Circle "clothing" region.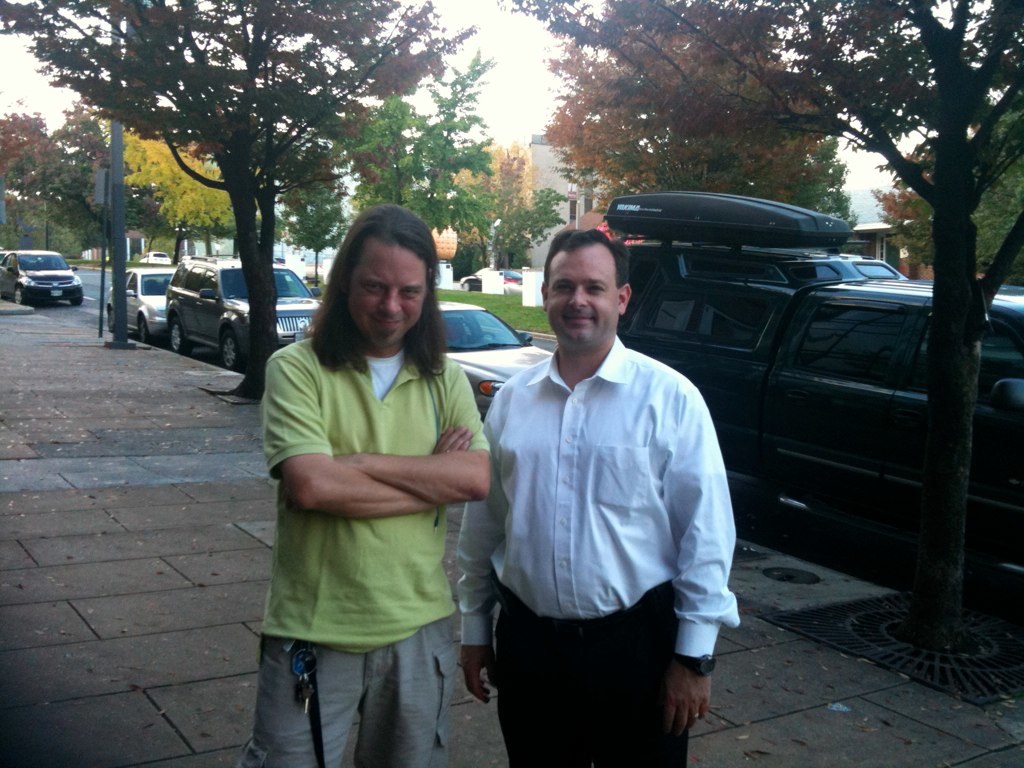
Region: (left=262, top=337, right=488, bottom=651).
